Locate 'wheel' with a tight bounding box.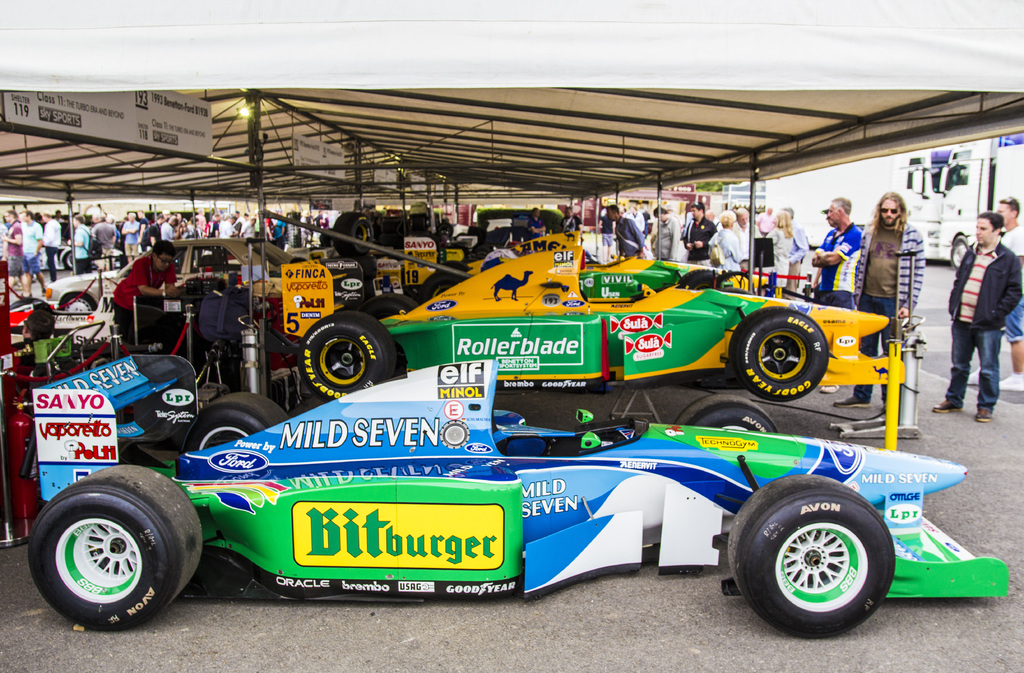
685/272/723/295.
